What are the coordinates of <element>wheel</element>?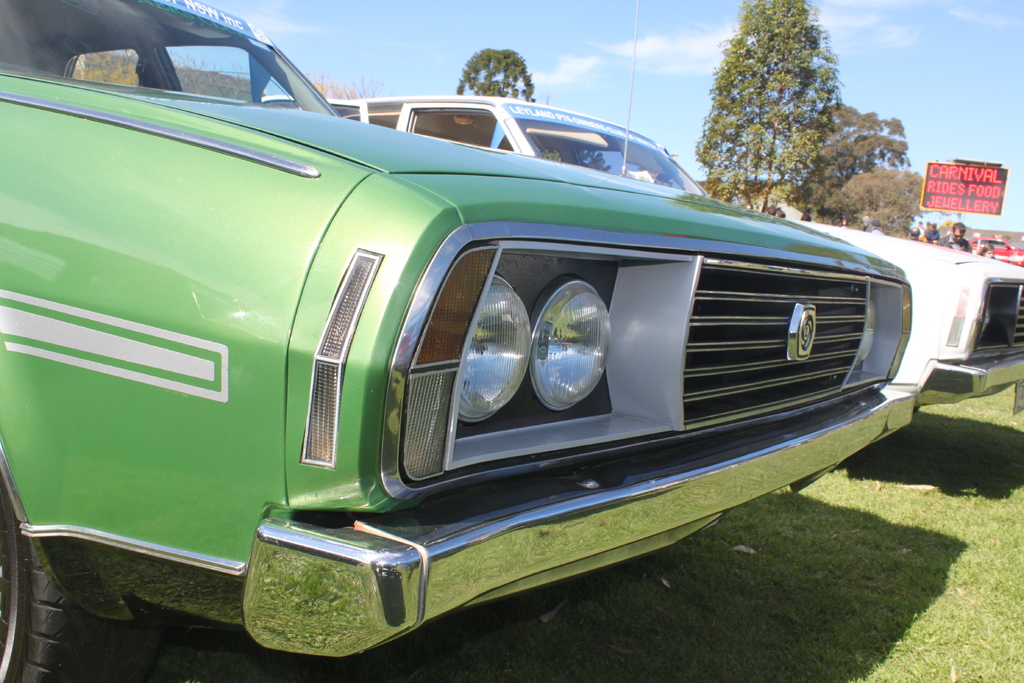
locate(0, 500, 108, 682).
